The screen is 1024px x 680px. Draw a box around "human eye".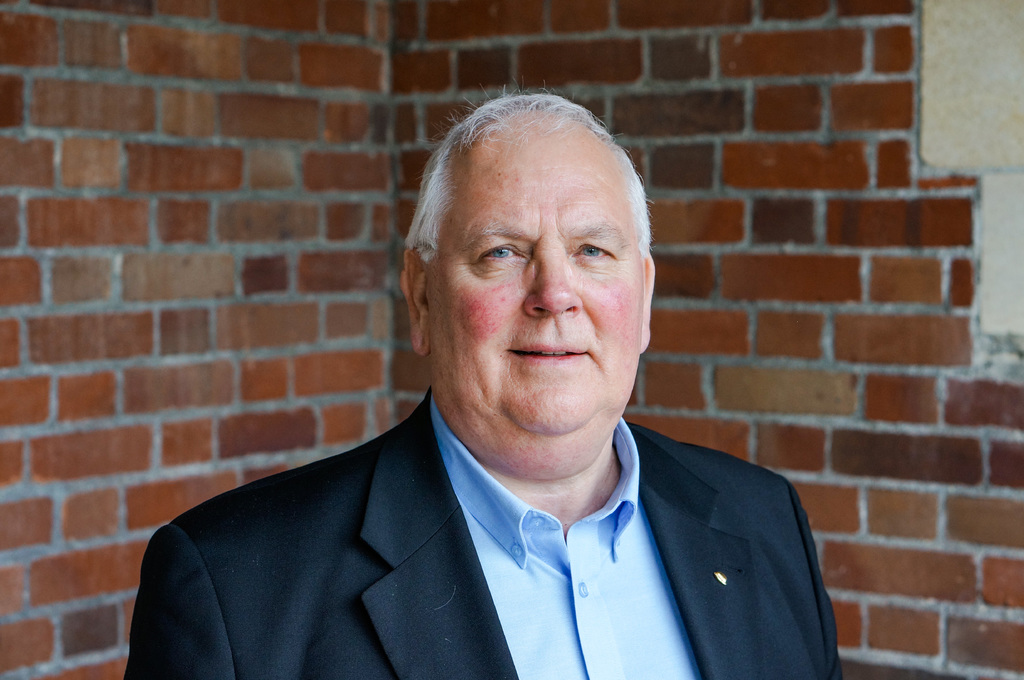
BBox(465, 236, 529, 271).
